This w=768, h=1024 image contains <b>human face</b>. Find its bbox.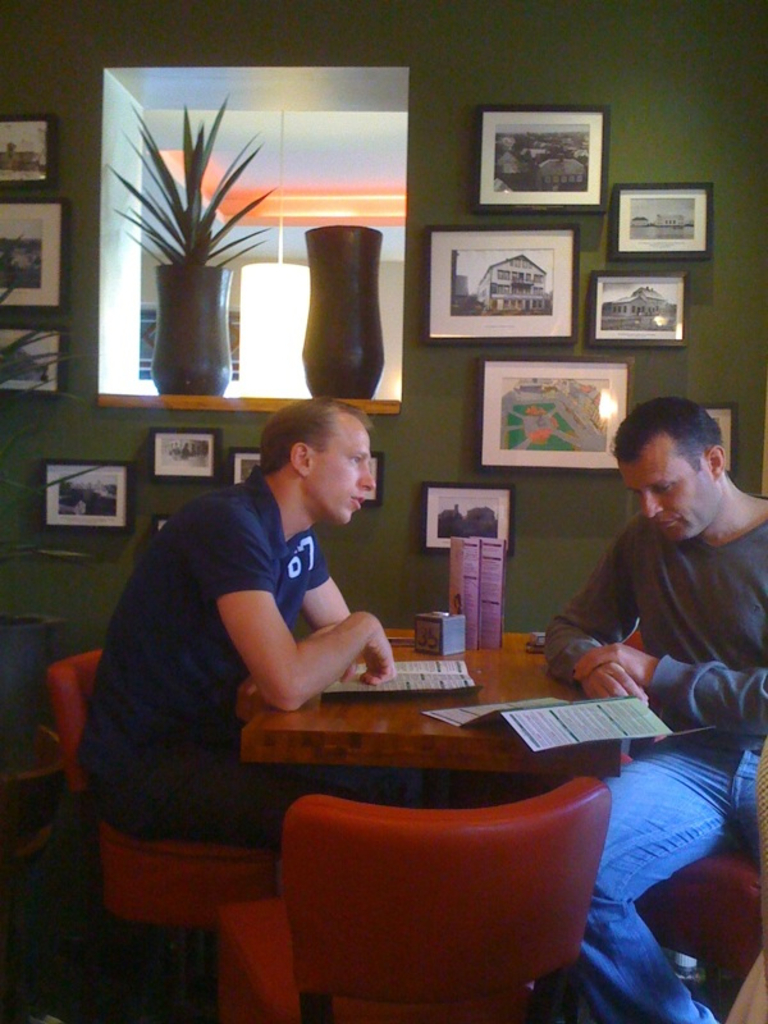
<bbox>305, 410, 367, 517</bbox>.
